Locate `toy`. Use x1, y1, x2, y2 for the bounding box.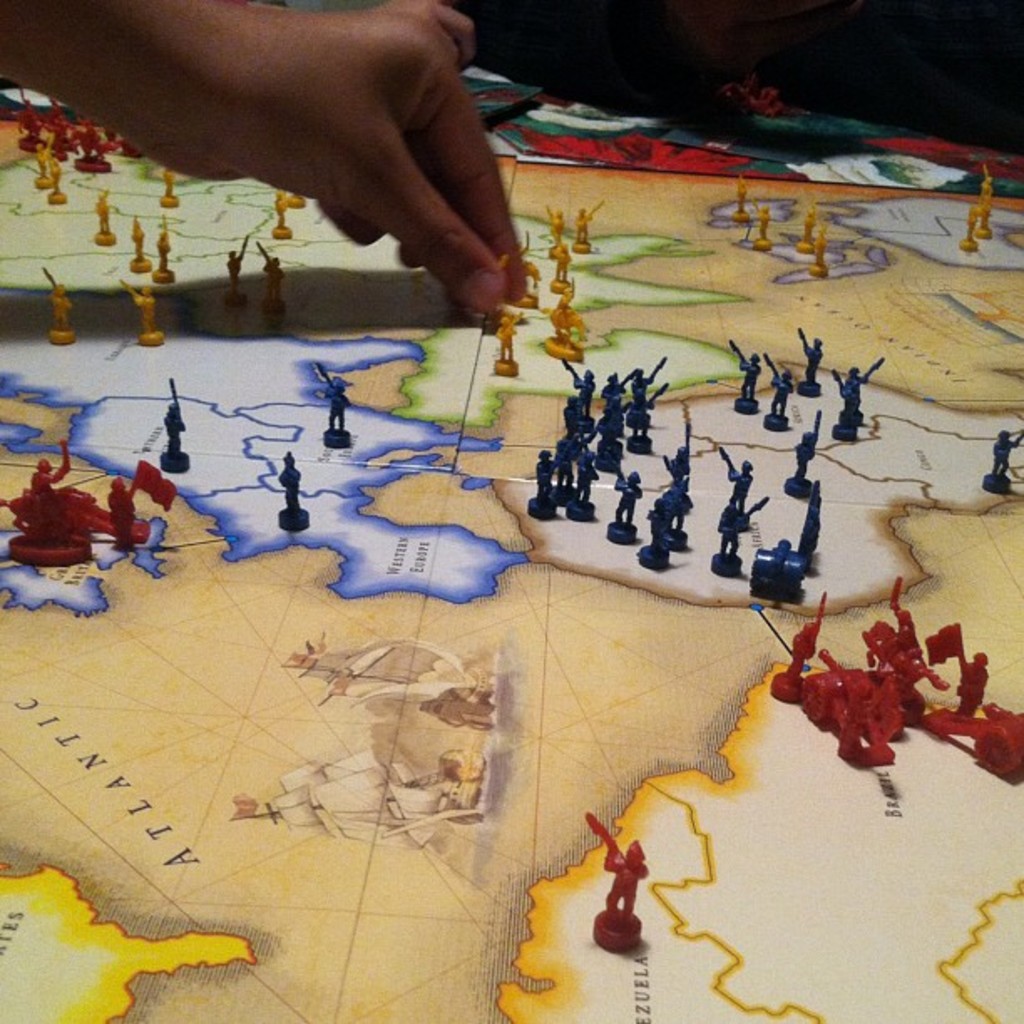
564, 452, 602, 520.
